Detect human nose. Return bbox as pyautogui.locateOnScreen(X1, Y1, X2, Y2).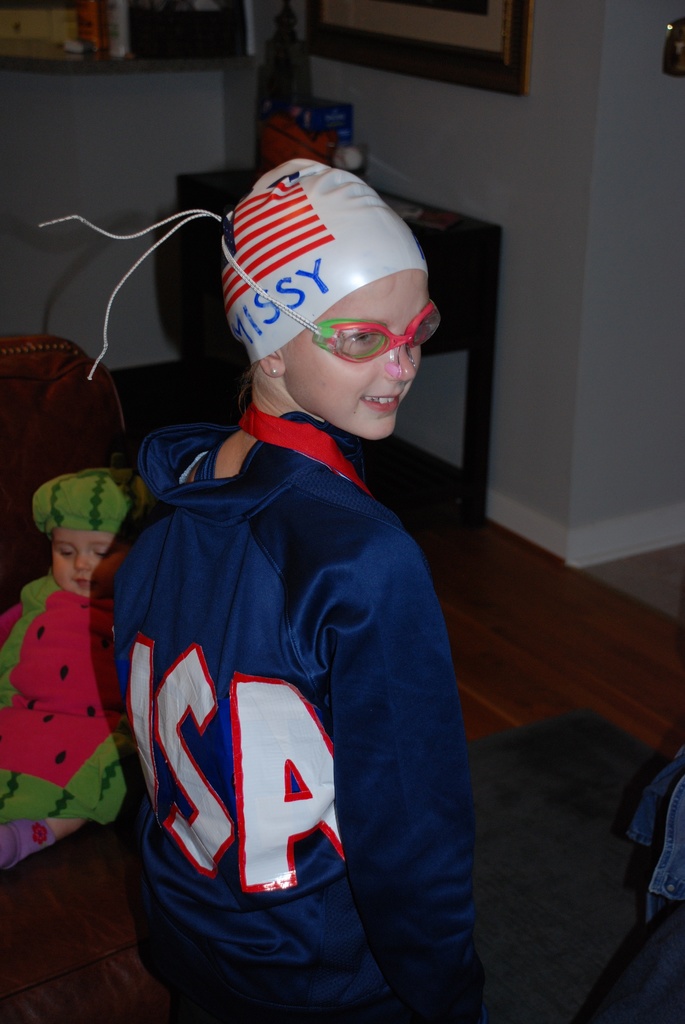
pyautogui.locateOnScreen(74, 556, 89, 580).
